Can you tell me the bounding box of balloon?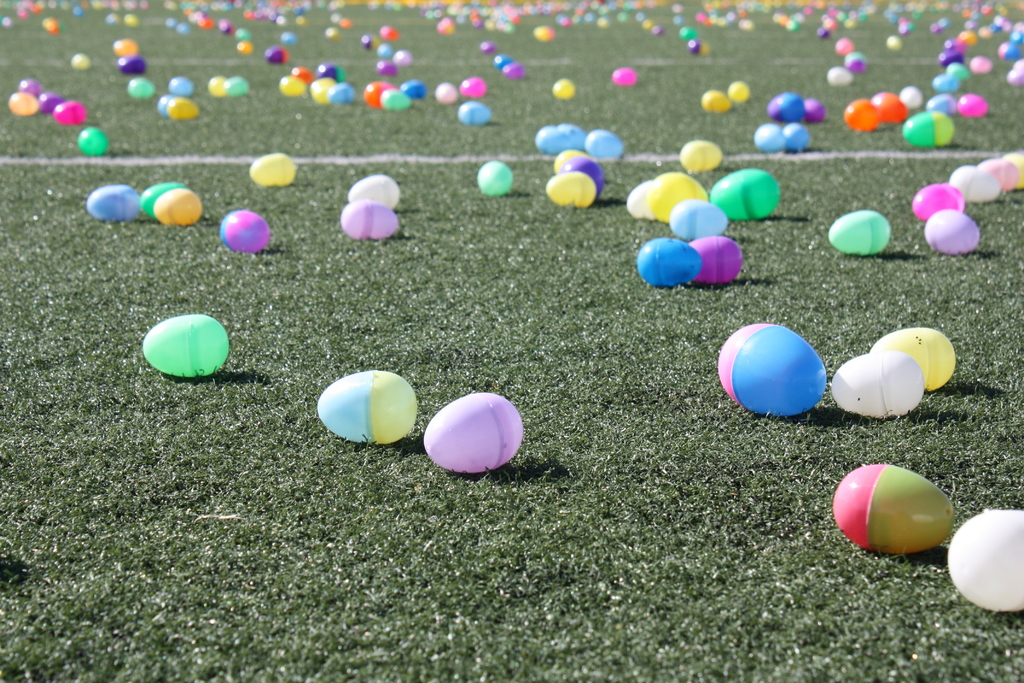
[479,40,494,54].
